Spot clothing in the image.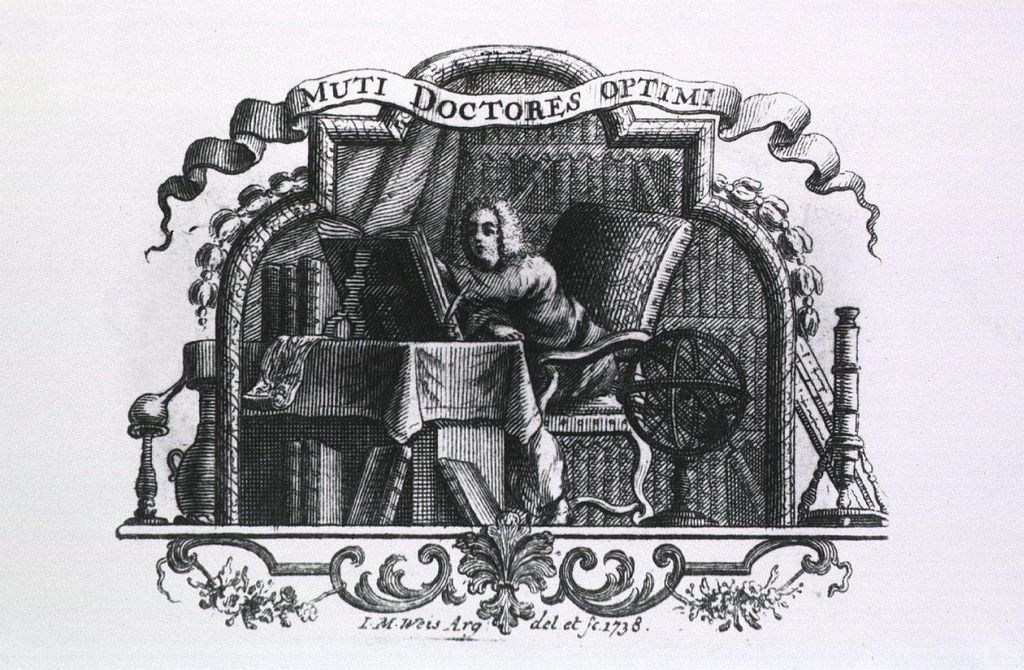
clothing found at (447, 255, 618, 412).
